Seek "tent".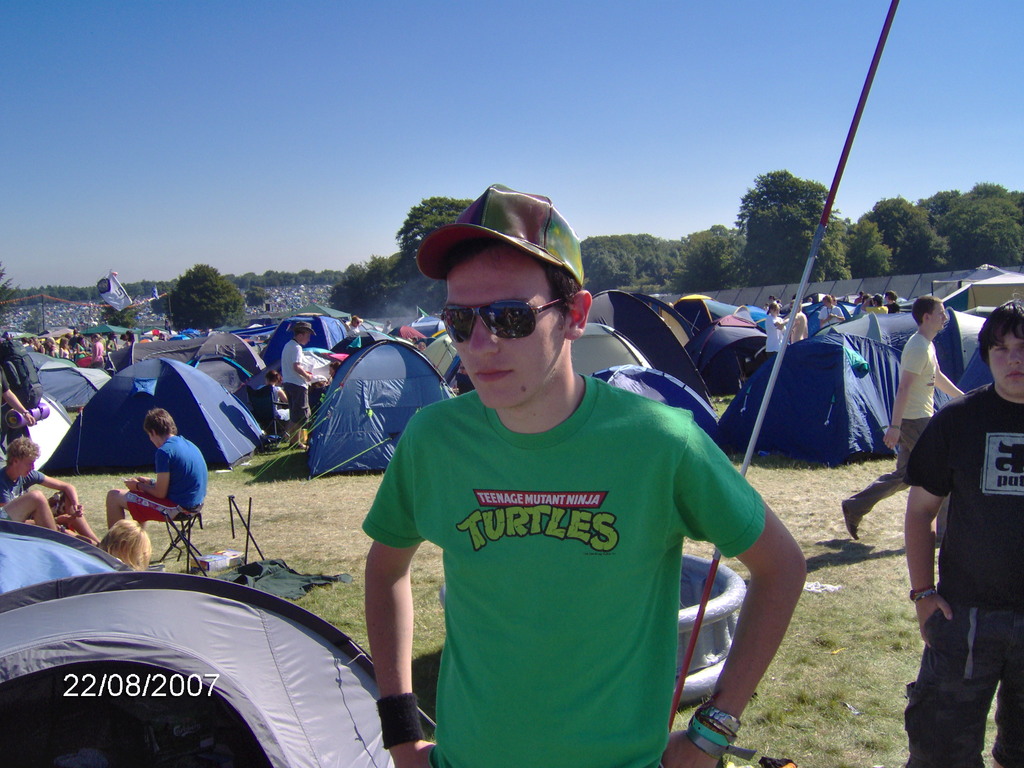
<box>292,305,347,323</box>.
